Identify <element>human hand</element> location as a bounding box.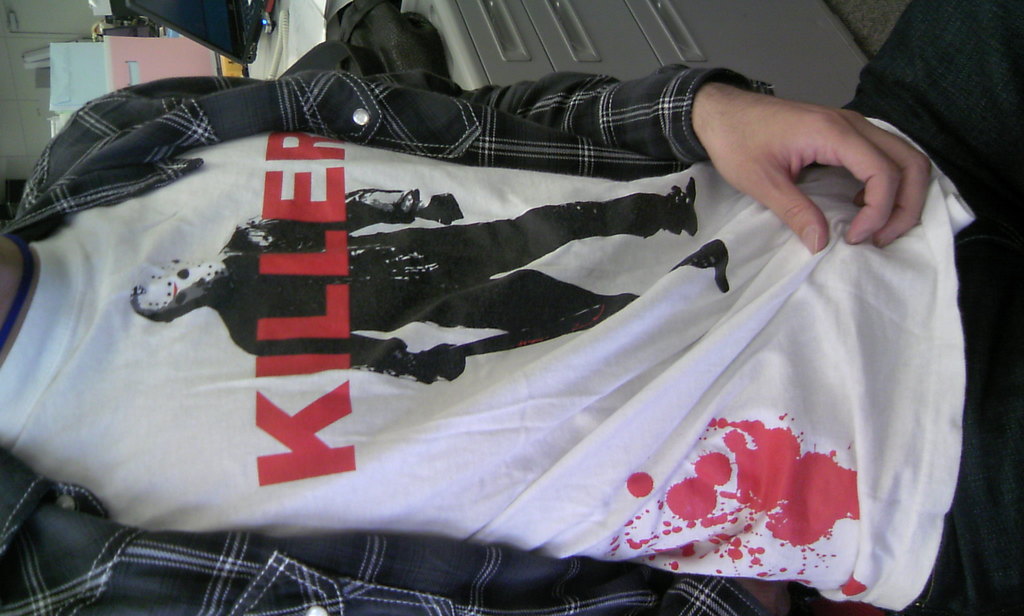
{"left": 418, "top": 189, "right": 468, "bottom": 228}.
